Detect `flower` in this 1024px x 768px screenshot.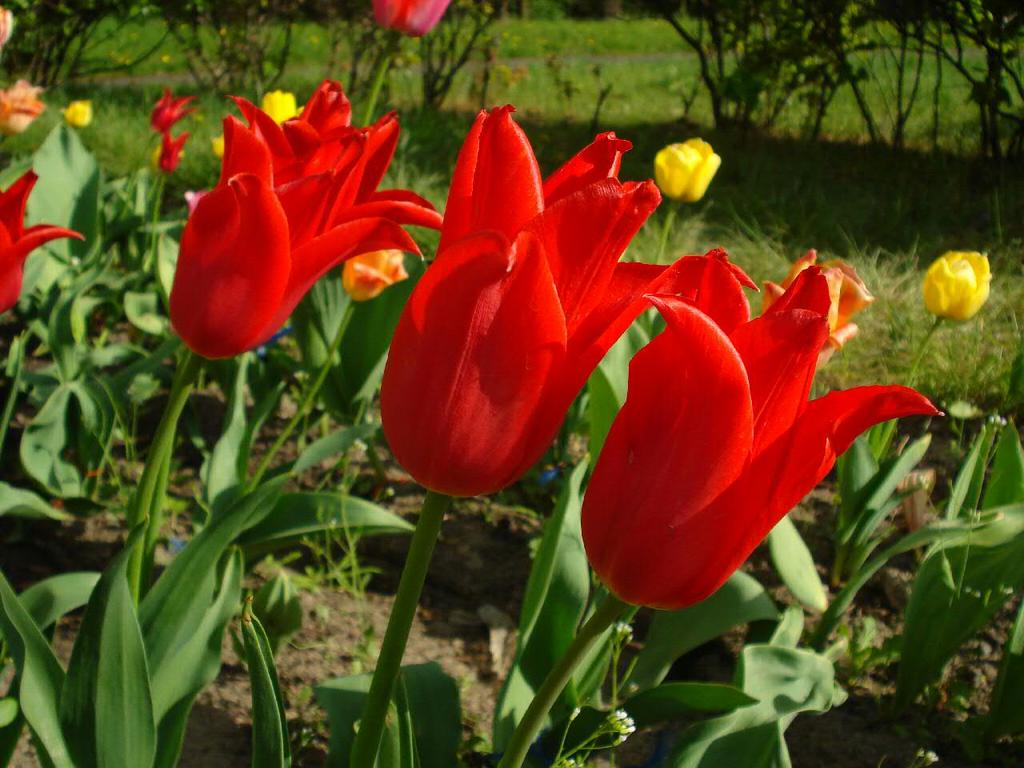
Detection: <bbox>0, 1, 11, 46</bbox>.
